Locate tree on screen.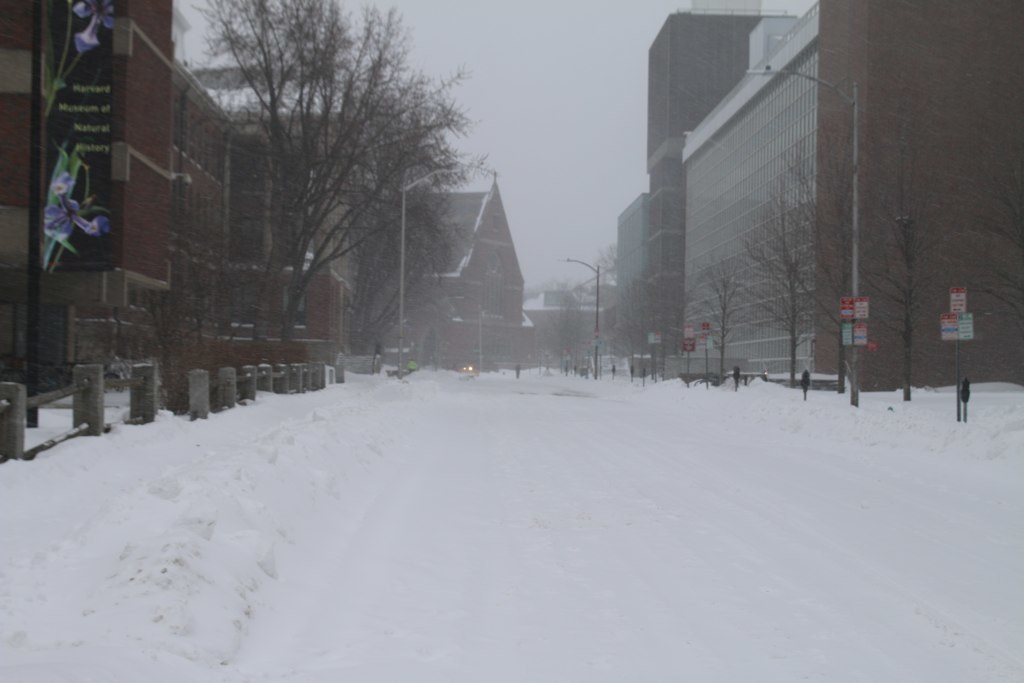
On screen at locate(547, 243, 641, 380).
